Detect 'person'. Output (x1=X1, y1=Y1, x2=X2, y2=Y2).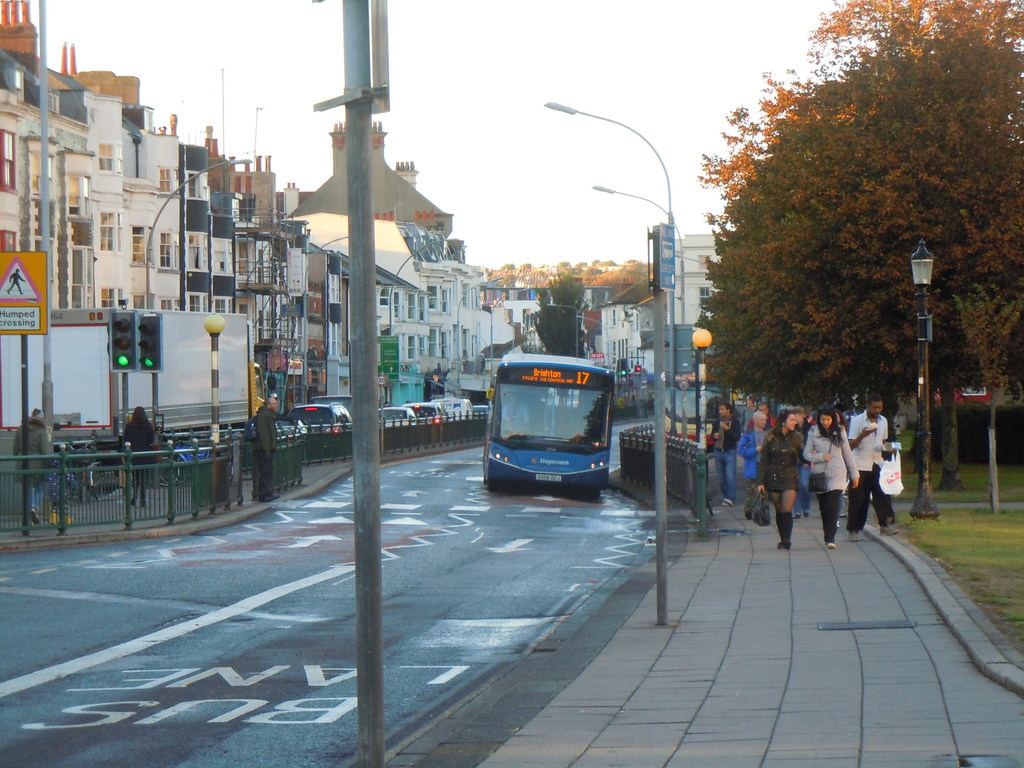
(x1=792, y1=408, x2=810, y2=520).
